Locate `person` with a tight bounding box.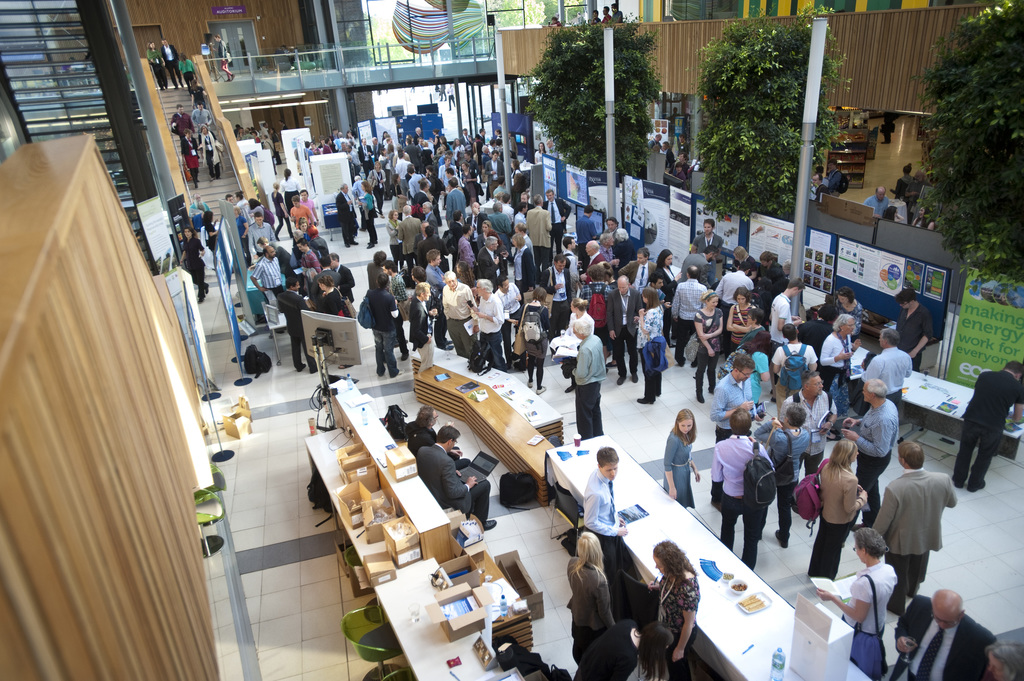
bbox=(566, 315, 611, 445).
